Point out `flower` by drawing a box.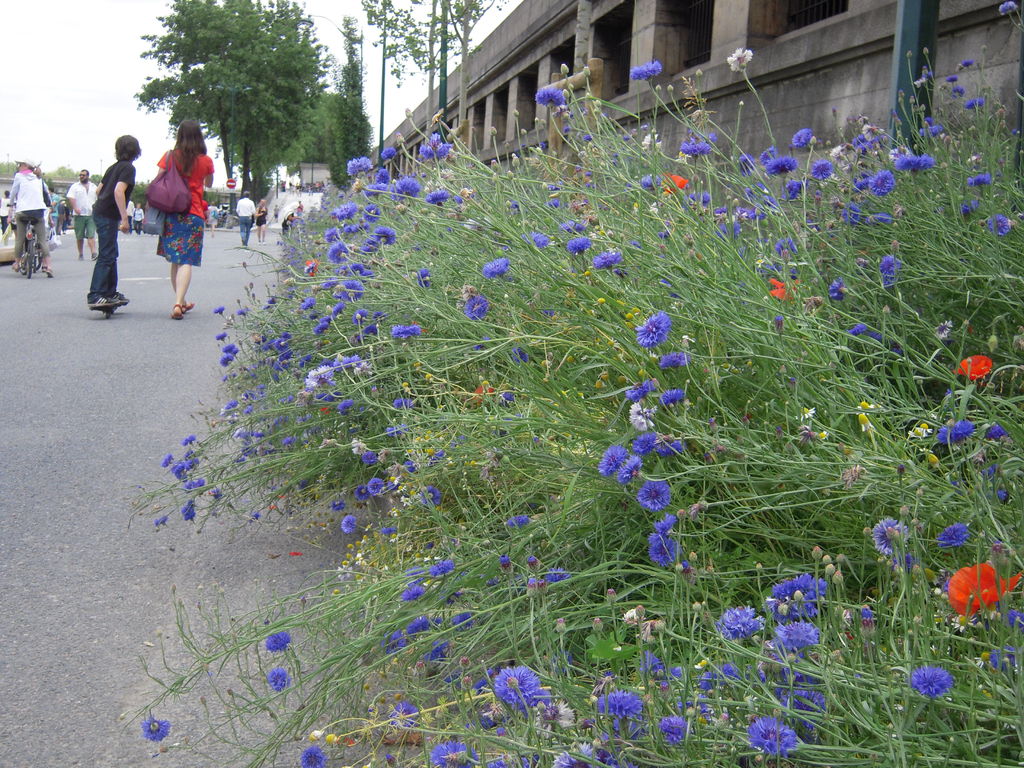
<region>989, 645, 1018, 670</region>.
